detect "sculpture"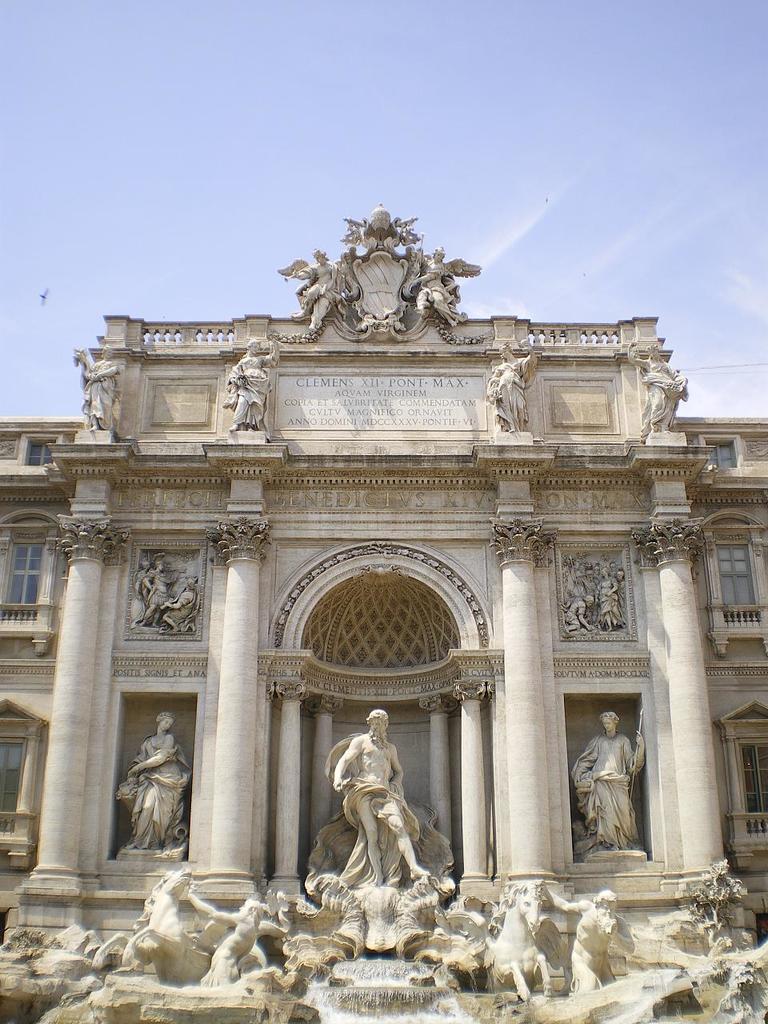
select_region(569, 711, 646, 848)
